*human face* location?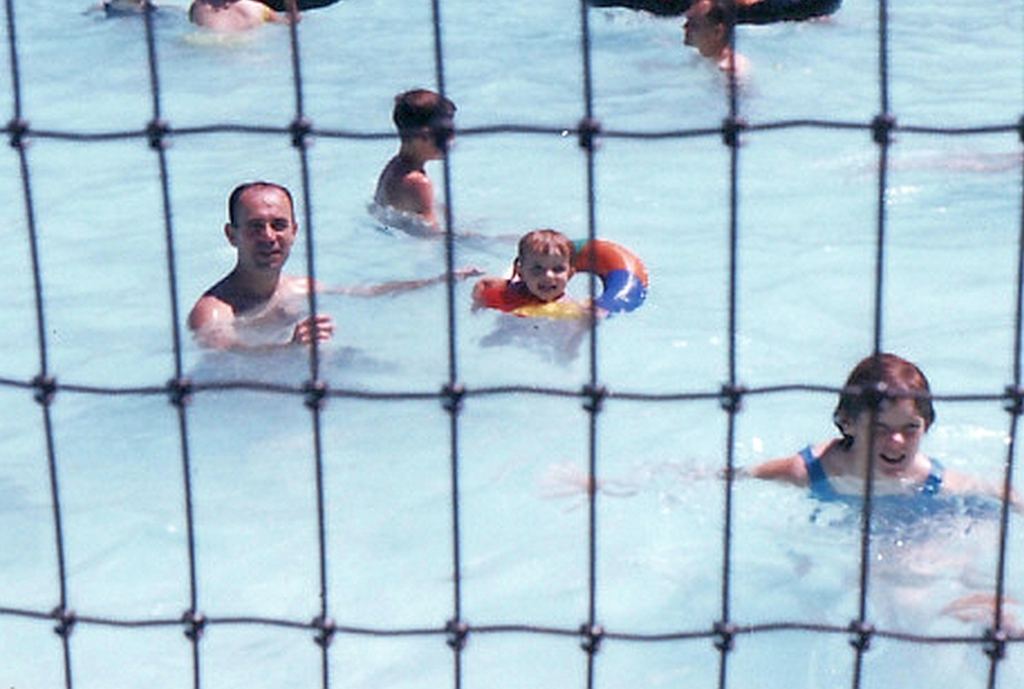
682:0:717:52
